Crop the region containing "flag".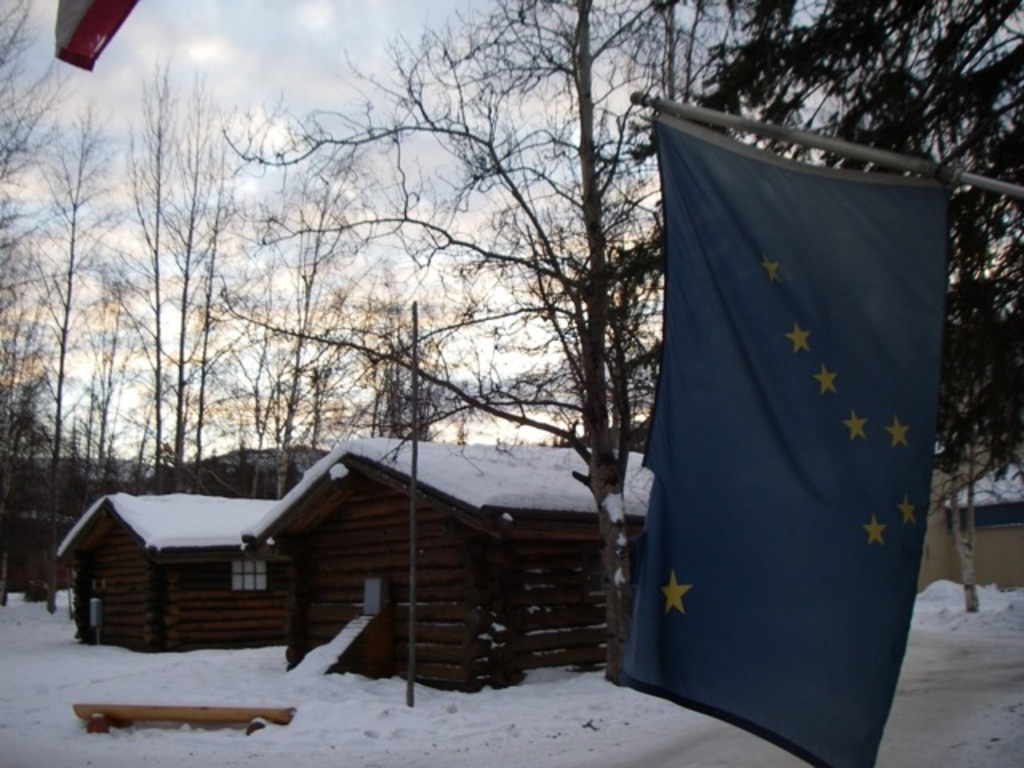
Crop region: bbox=[654, 102, 930, 752].
